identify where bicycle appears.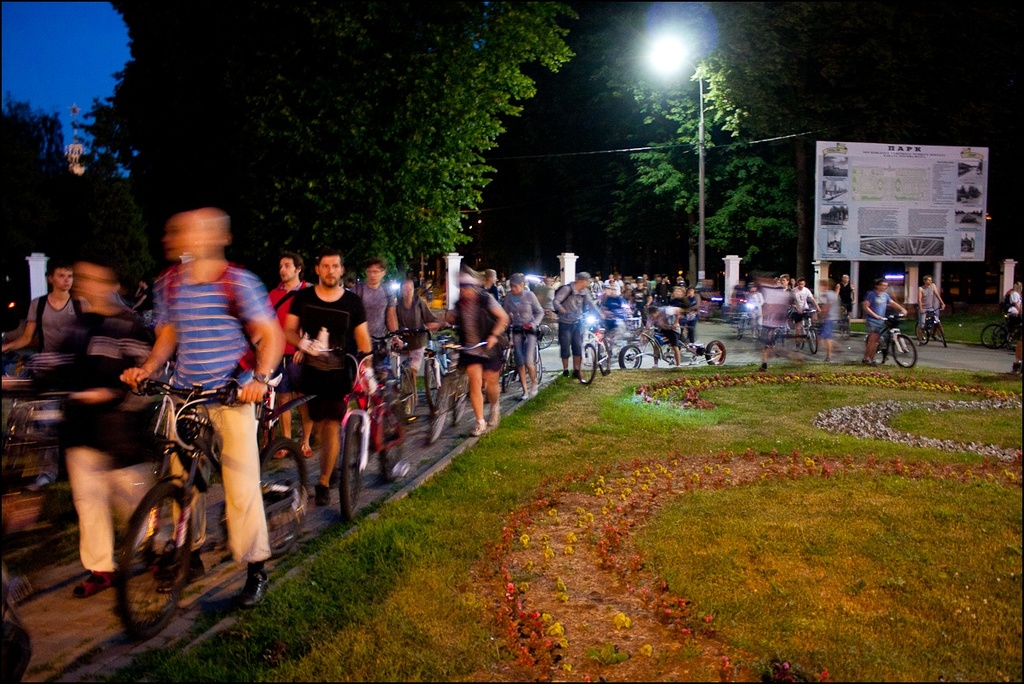
Appears at <region>794, 311, 820, 353</region>.
